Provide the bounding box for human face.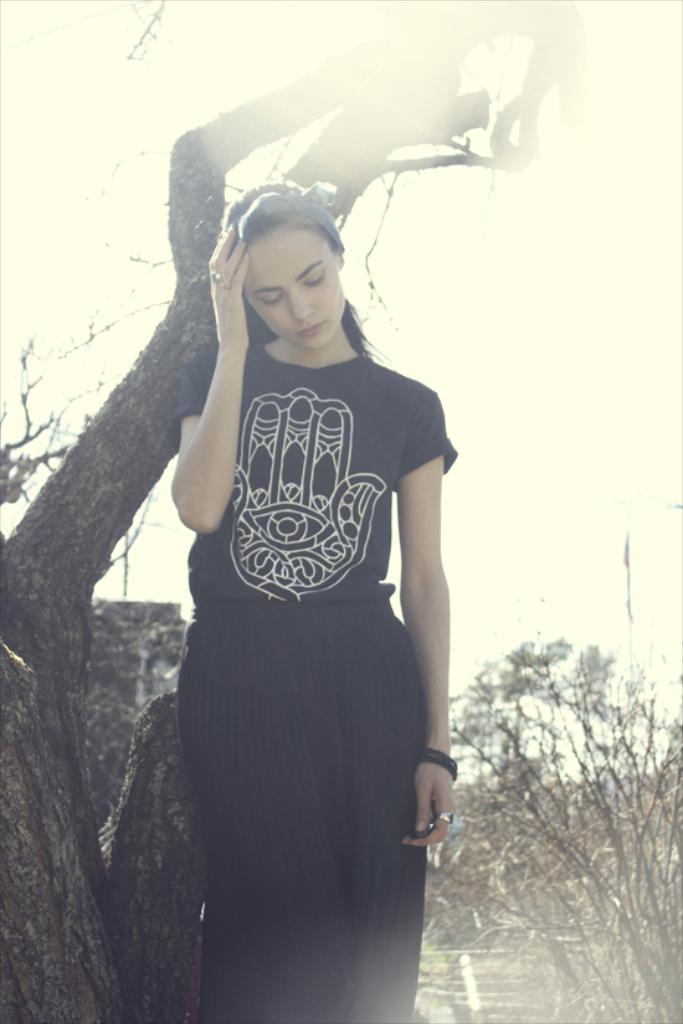
bbox=(242, 237, 343, 346).
